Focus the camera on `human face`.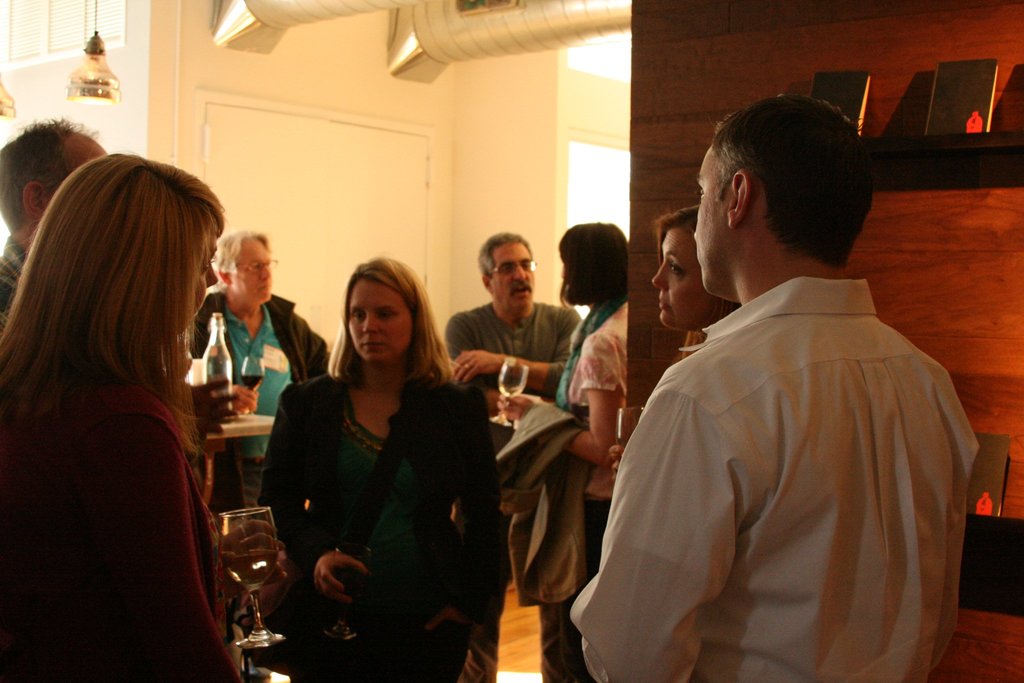
Focus region: <region>652, 222, 721, 333</region>.
